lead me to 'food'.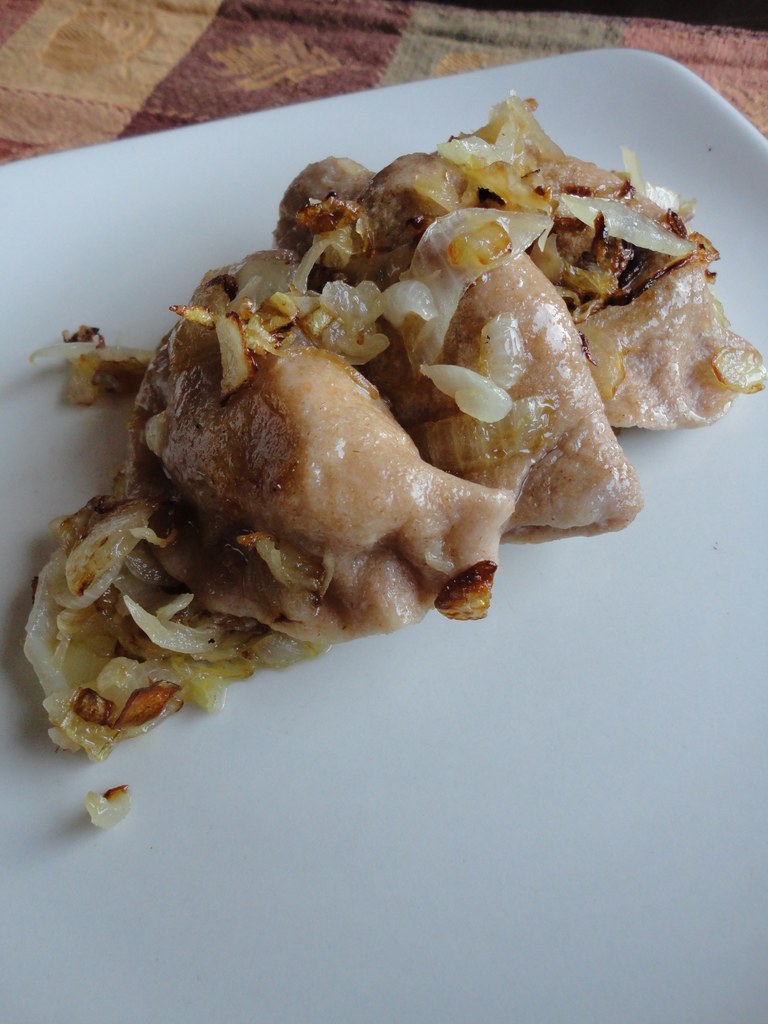
Lead to left=15, top=97, right=767, bottom=762.
